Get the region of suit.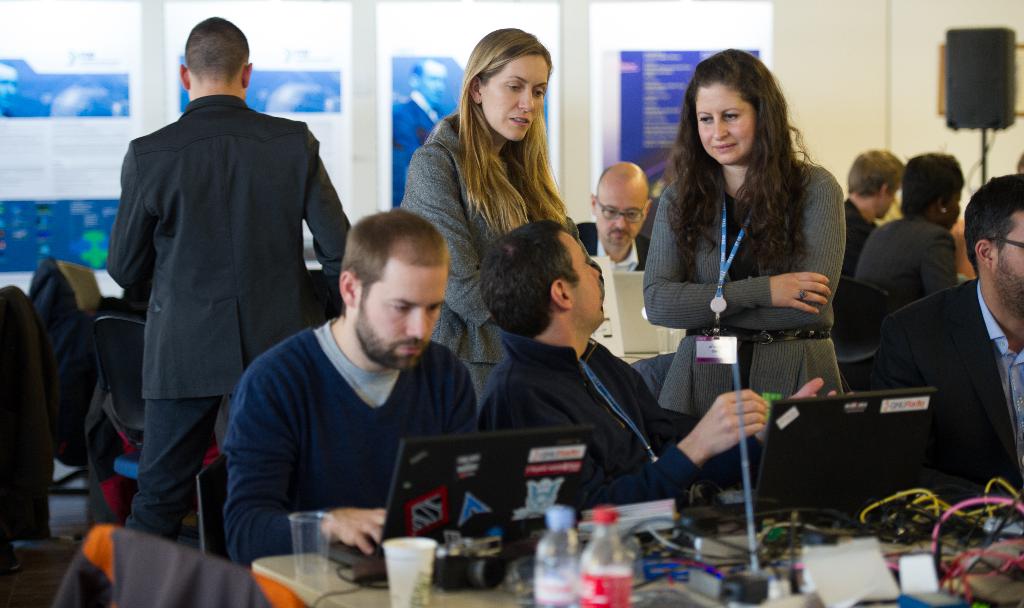
{"left": 876, "top": 278, "right": 1023, "bottom": 477}.
